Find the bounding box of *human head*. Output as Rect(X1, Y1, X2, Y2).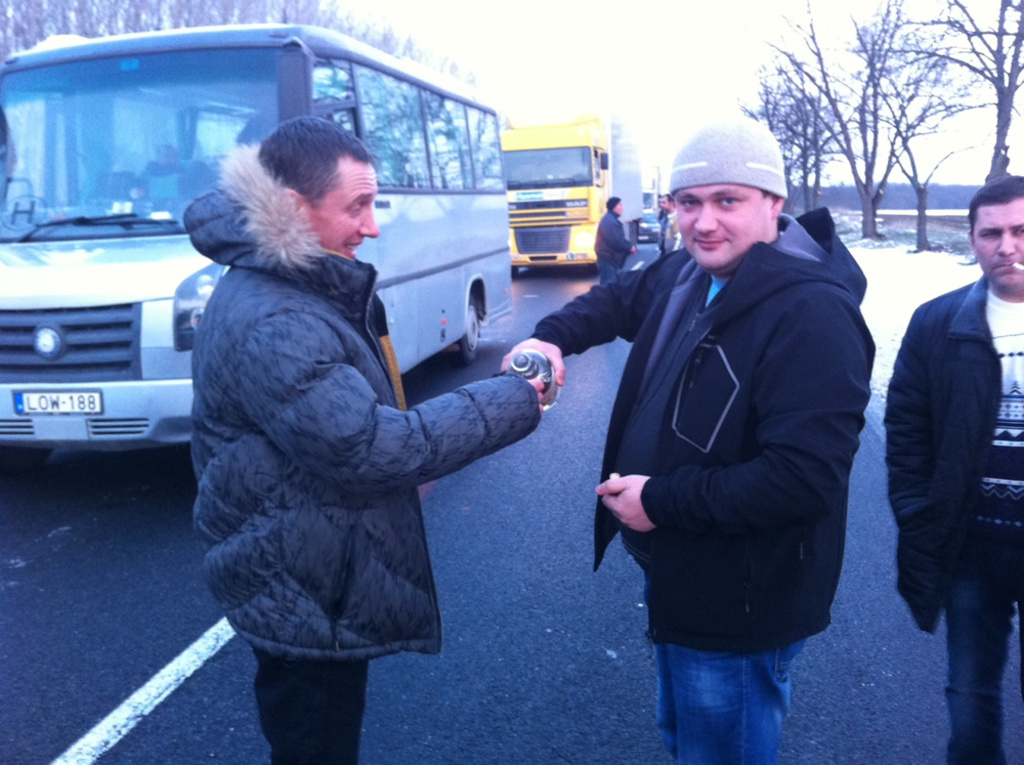
Rect(669, 115, 790, 274).
